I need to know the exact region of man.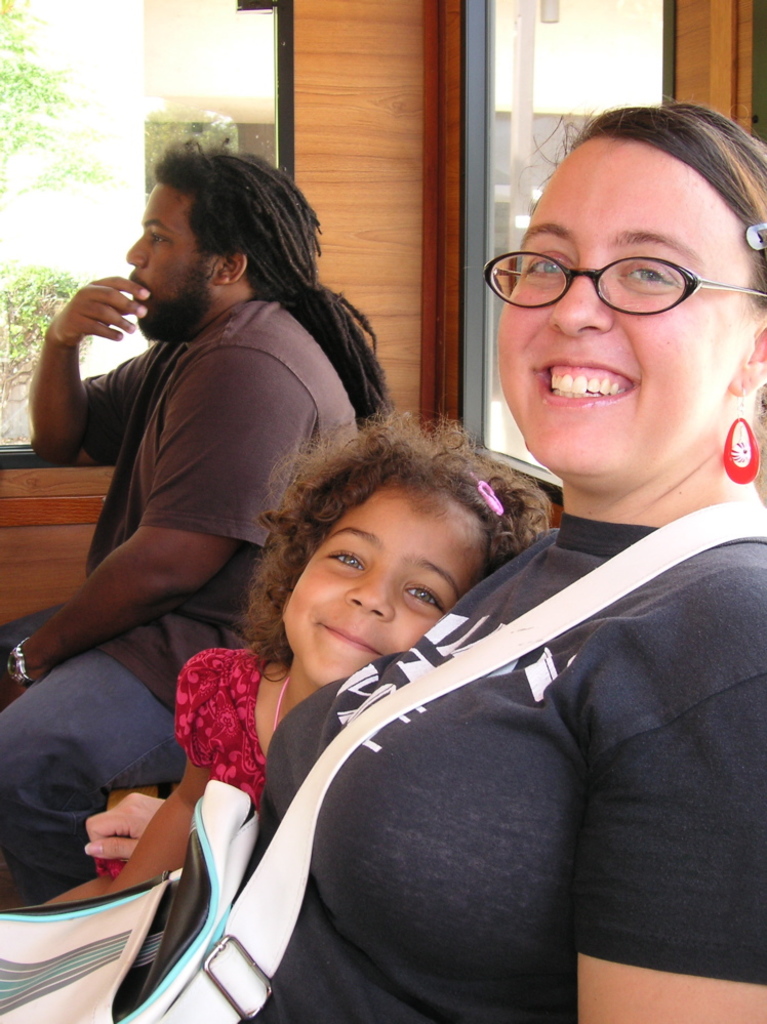
Region: left=0, top=133, right=392, bottom=903.
